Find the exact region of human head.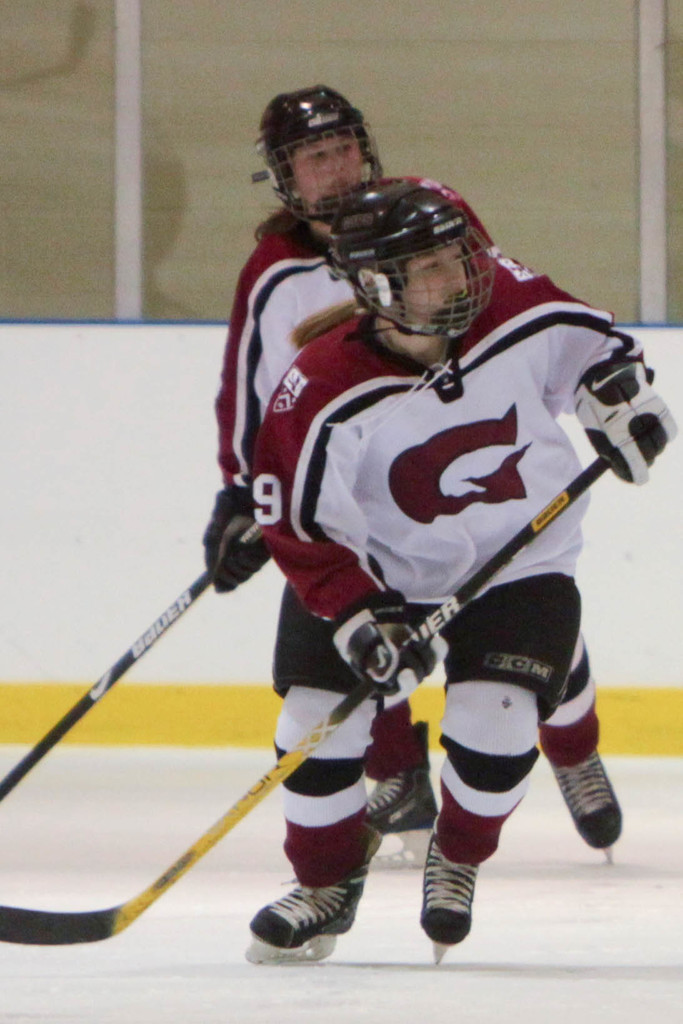
Exact region: bbox=[256, 74, 367, 230].
